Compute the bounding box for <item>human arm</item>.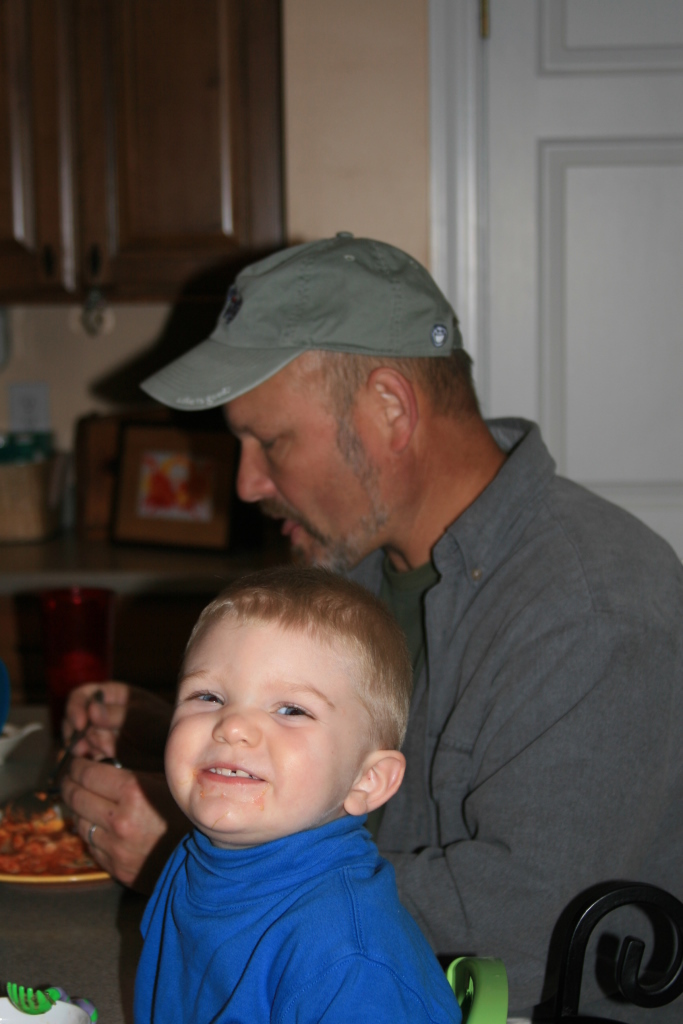
[50,673,162,761].
